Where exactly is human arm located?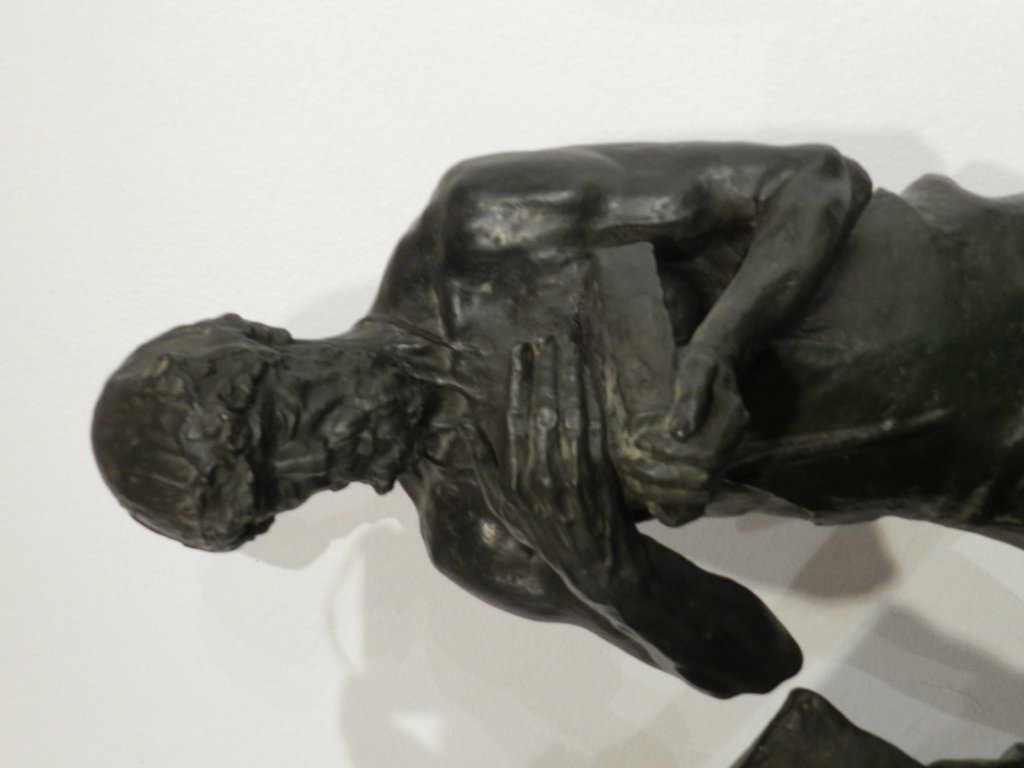
Its bounding box is bbox=[417, 337, 812, 704].
